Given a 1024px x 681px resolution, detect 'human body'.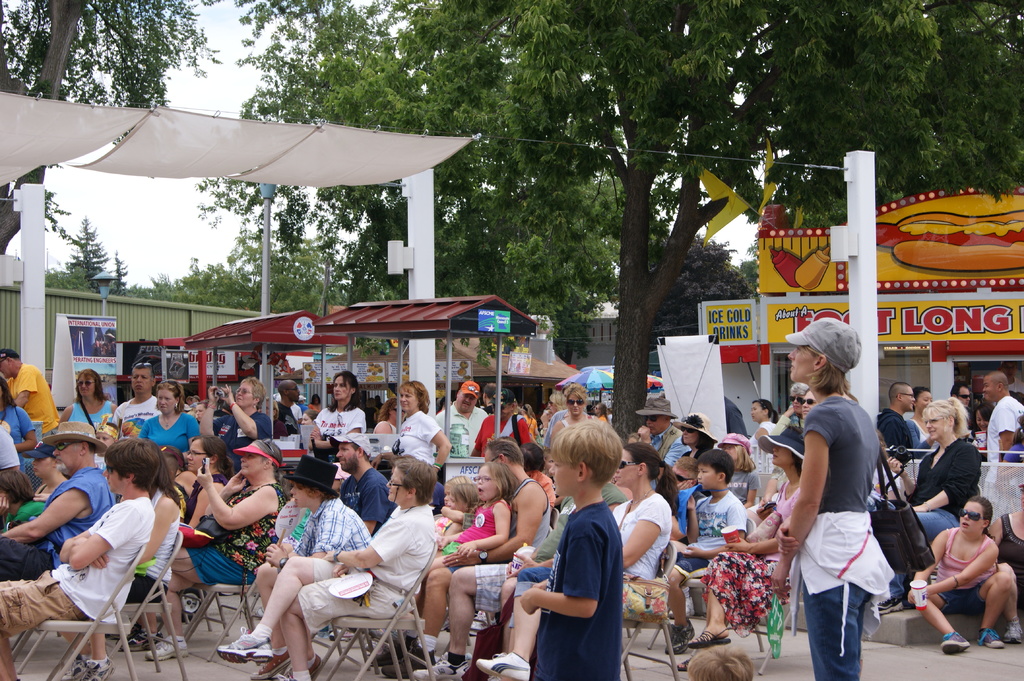
x1=146, y1=435, x2=286, y2=666.
